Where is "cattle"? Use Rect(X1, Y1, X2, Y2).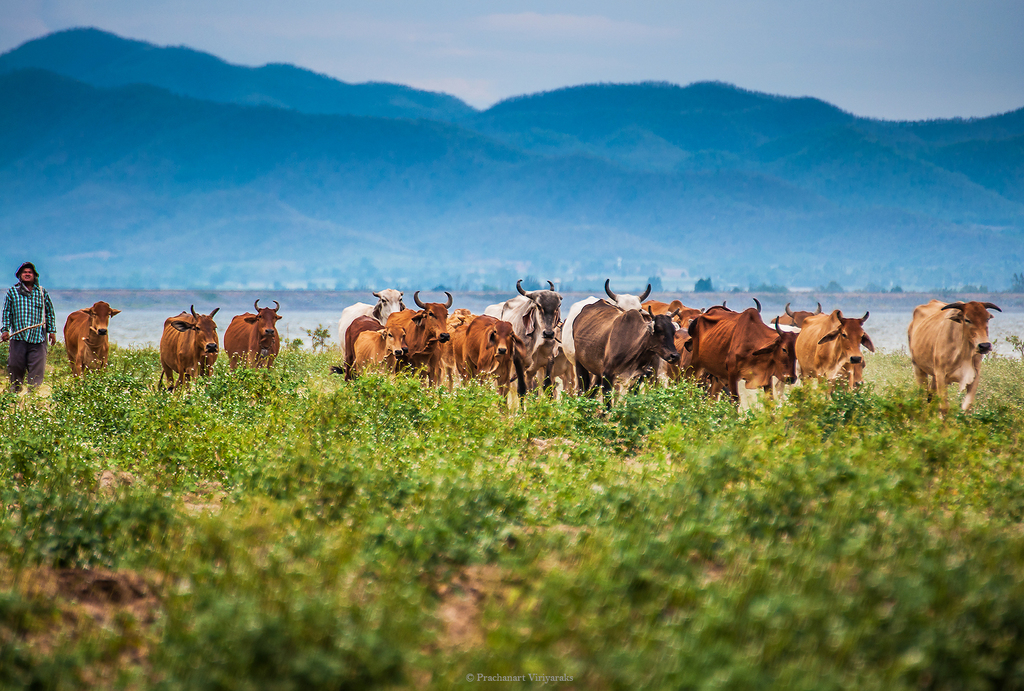
Rect(381, 290, 452, 388).
